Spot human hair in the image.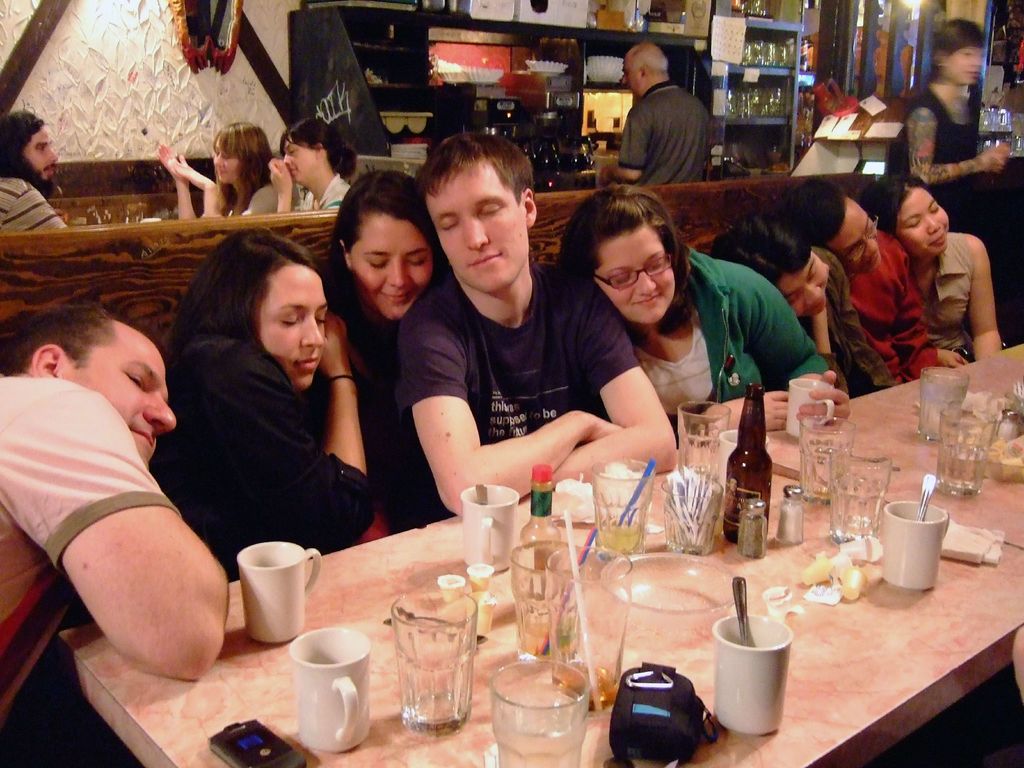
human hair found at locate(636, 53, 668, 72).
